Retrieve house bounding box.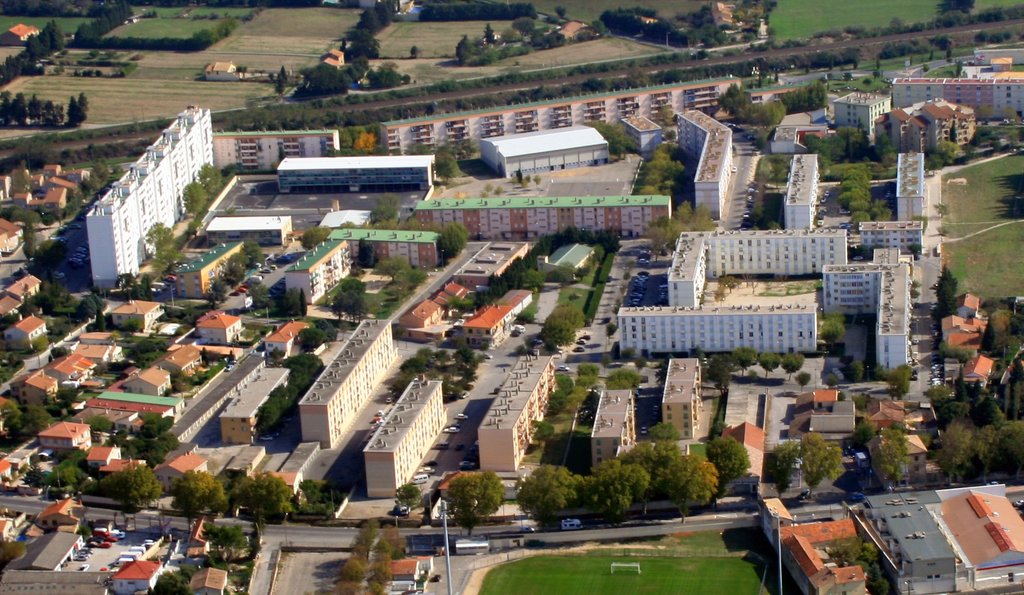
Bounding box: 970,352,996,388.
